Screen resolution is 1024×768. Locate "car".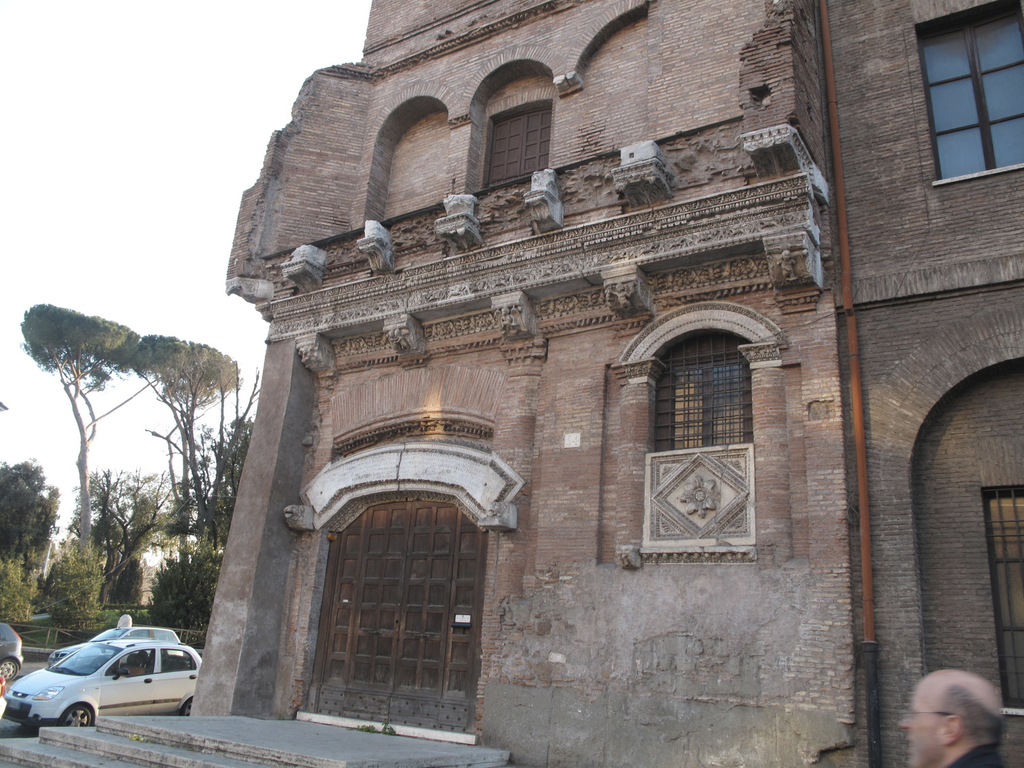
<box>0,620,28,682</box>.
